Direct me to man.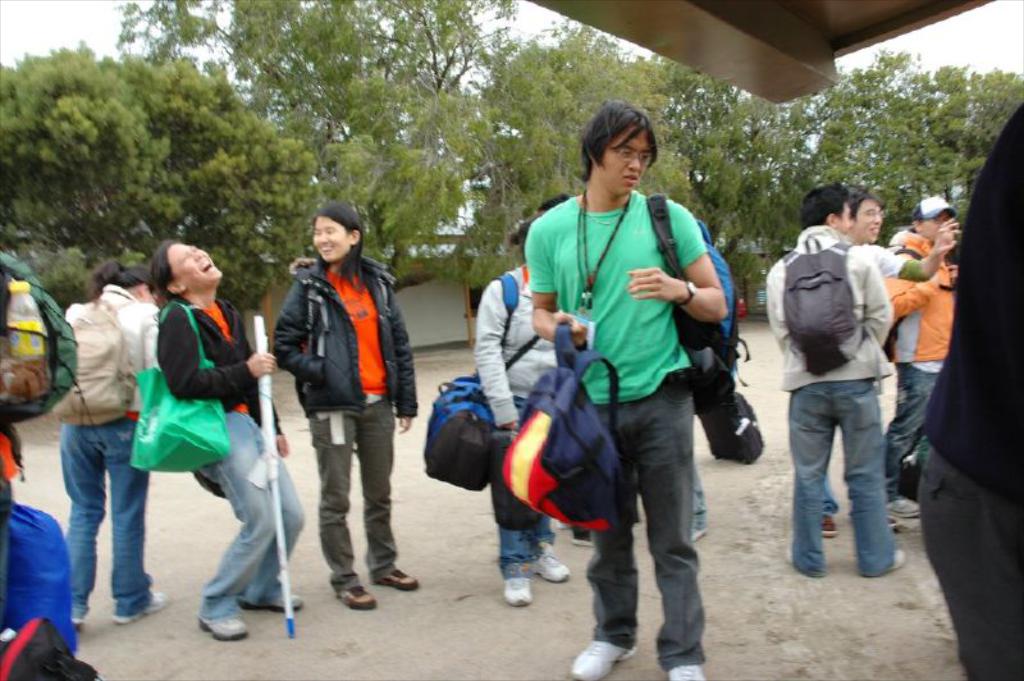
Direction: box(888, 189, 951, 548).
